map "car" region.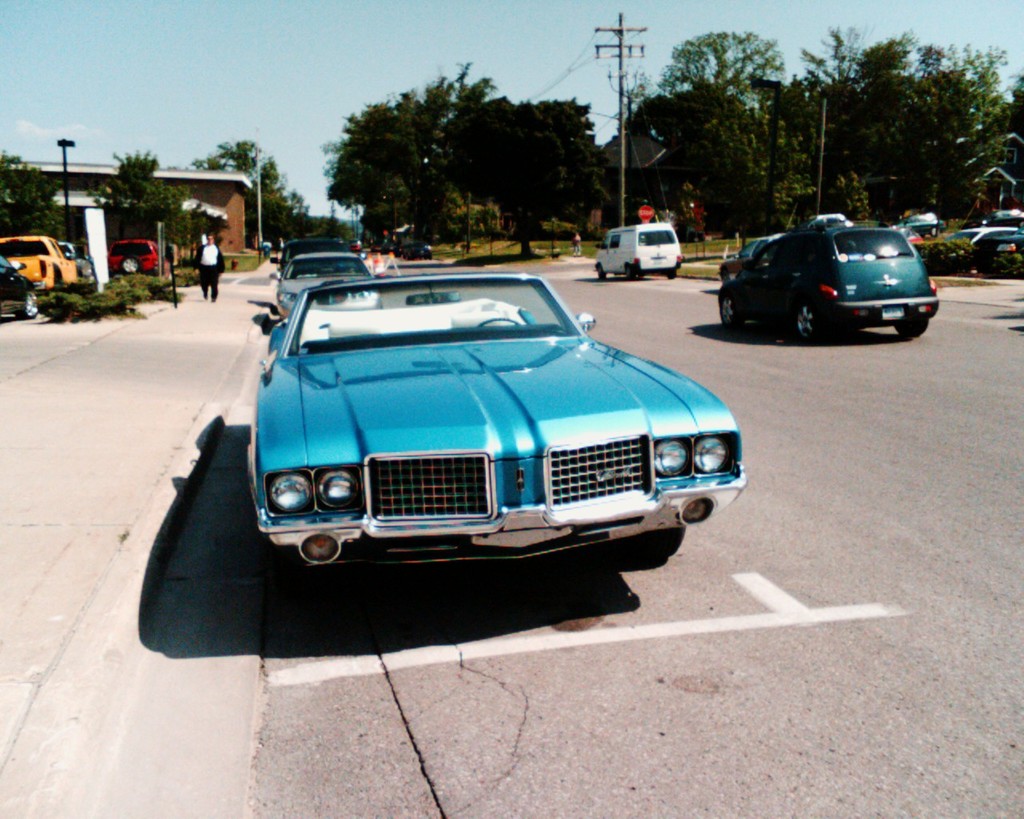
Mapped to (0, 247, 43, 324).
